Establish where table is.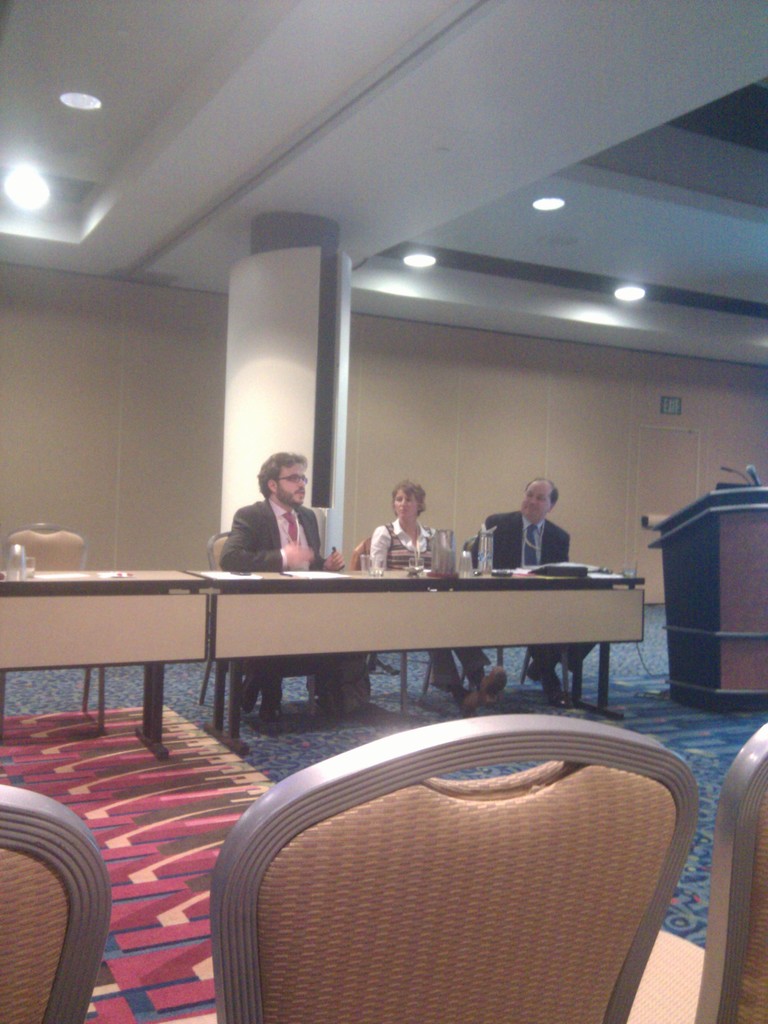
Established at Rect(22, 561, 696, 741).
